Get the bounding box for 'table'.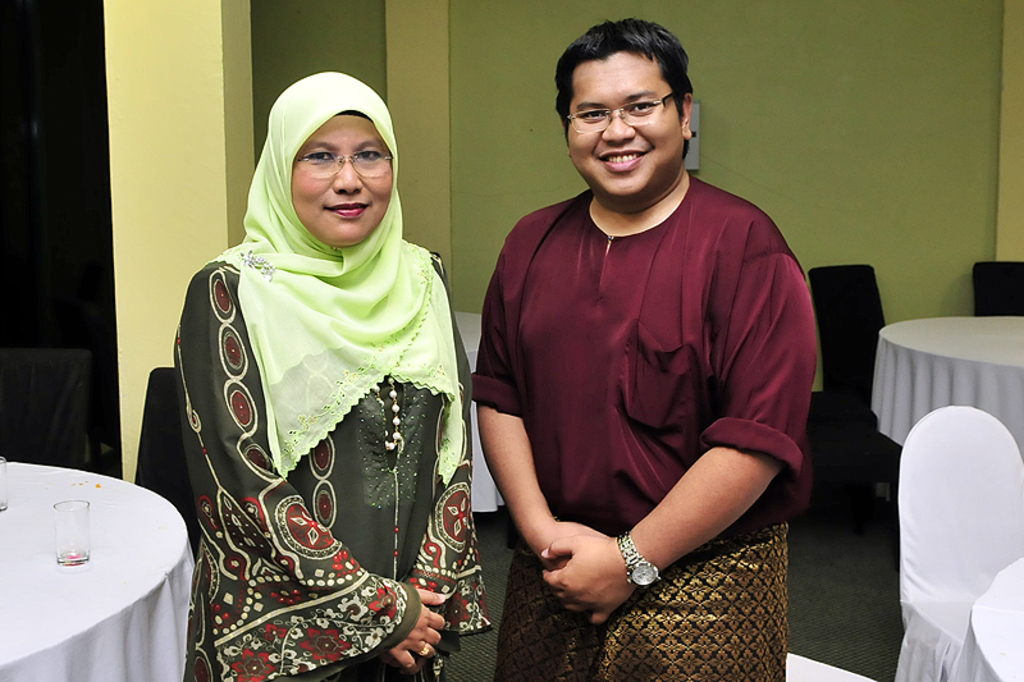
x1=5 y1=449 x2=186 y2=681.
